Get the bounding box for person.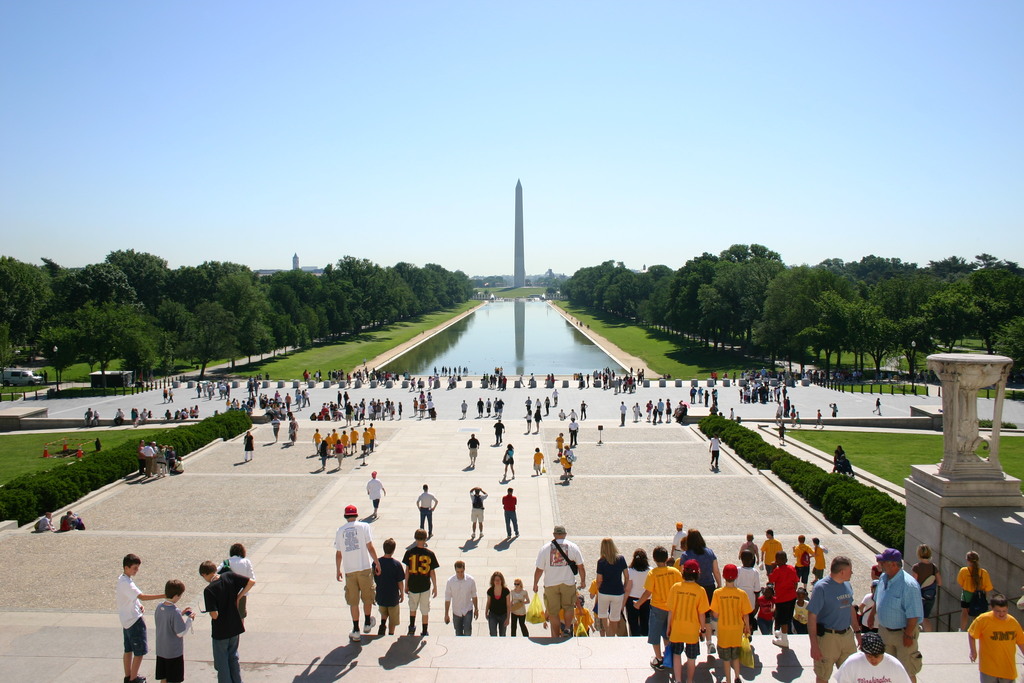
<bbox>428, 375, 432, 390</bbox>.
